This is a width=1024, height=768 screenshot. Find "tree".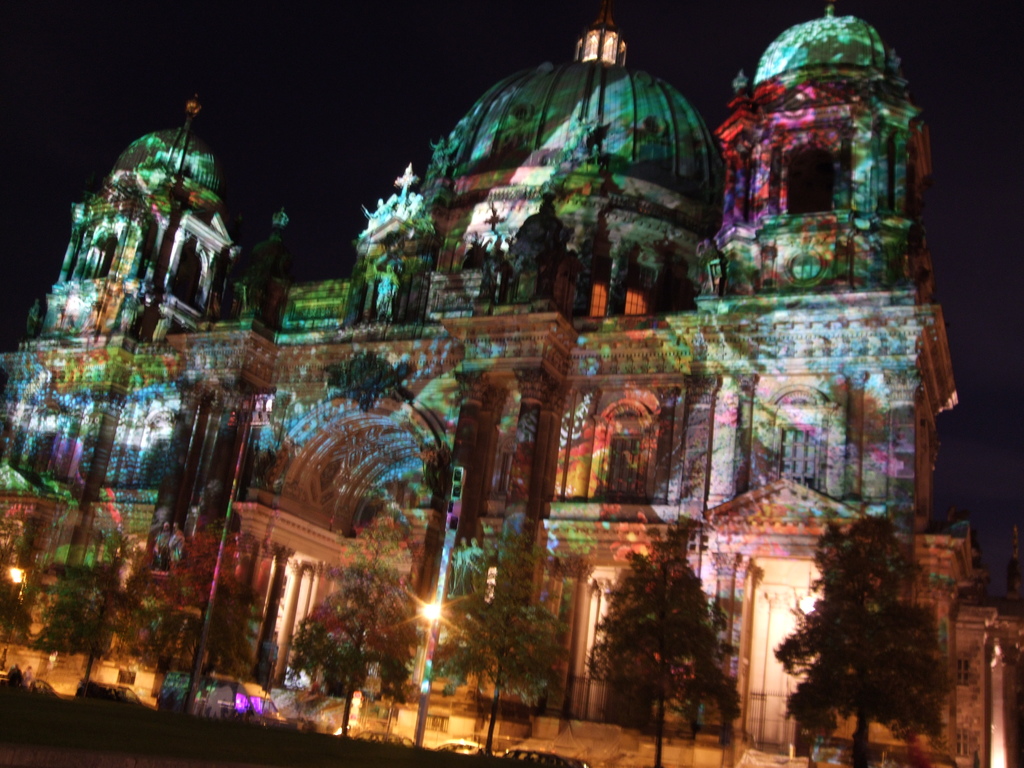
Bounding box: crop(783, 491, 964, 753).
